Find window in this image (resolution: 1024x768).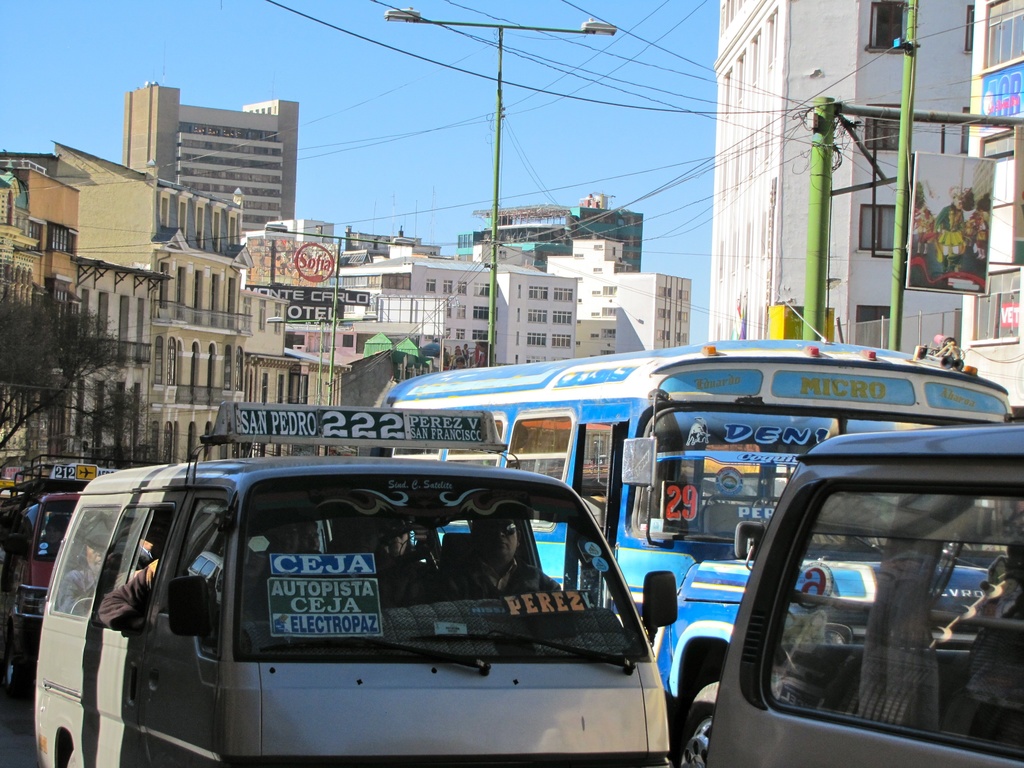
[454, 304, 468, 323].
